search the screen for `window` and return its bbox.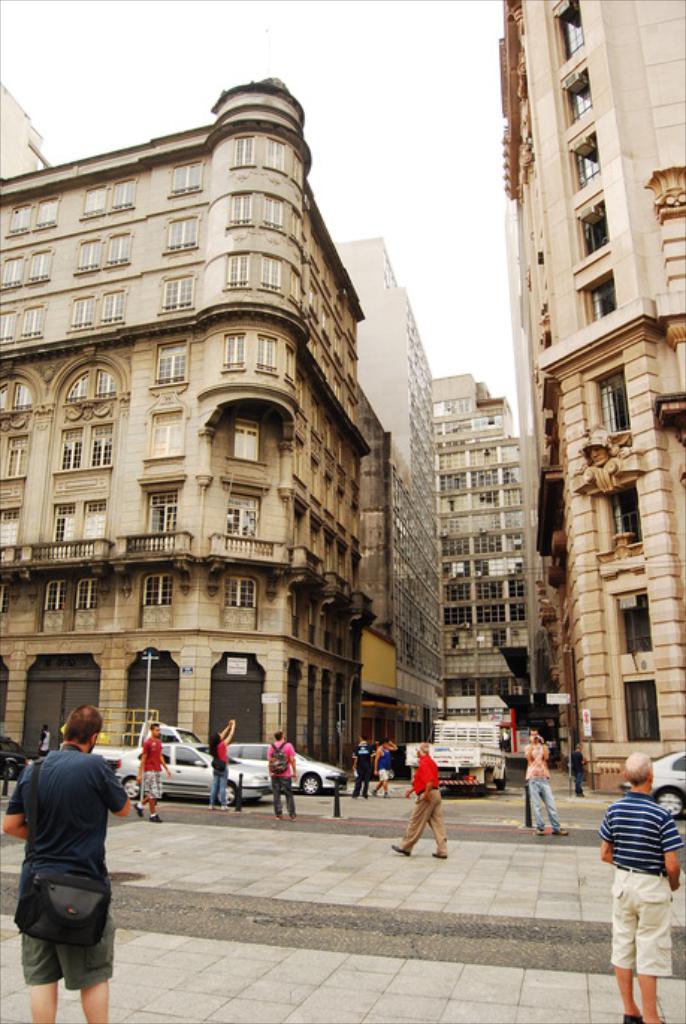
Found: locate(220, 333, 242, 377).
